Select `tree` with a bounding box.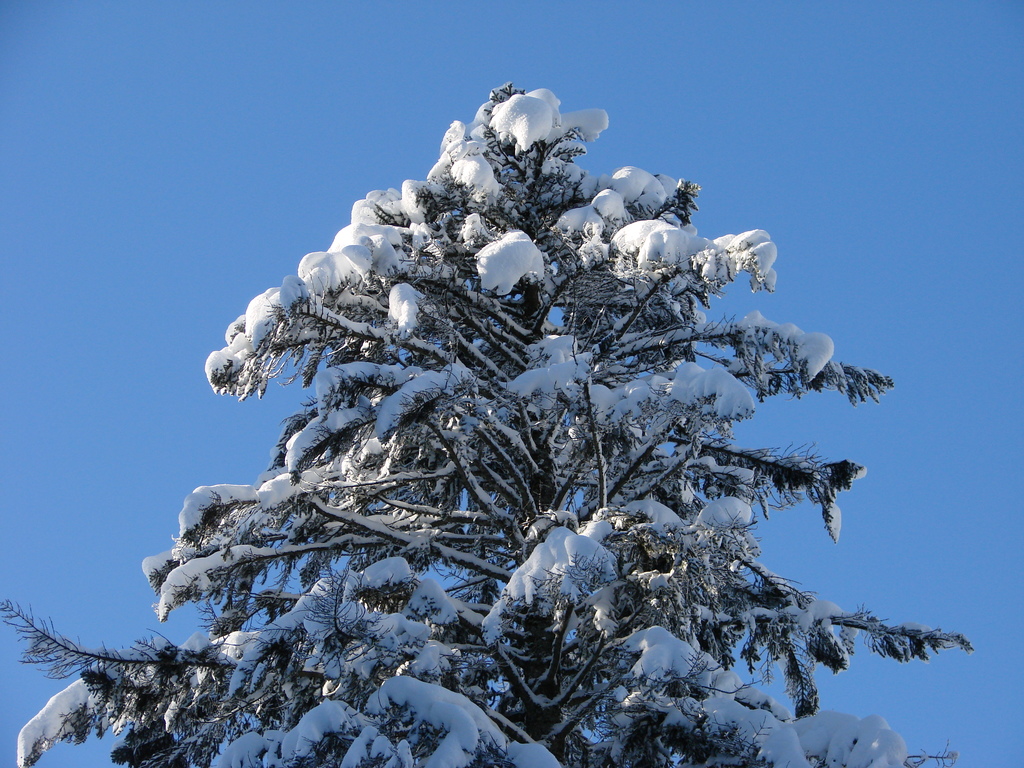
[left=0, top=82, right=977, bottom=767].
